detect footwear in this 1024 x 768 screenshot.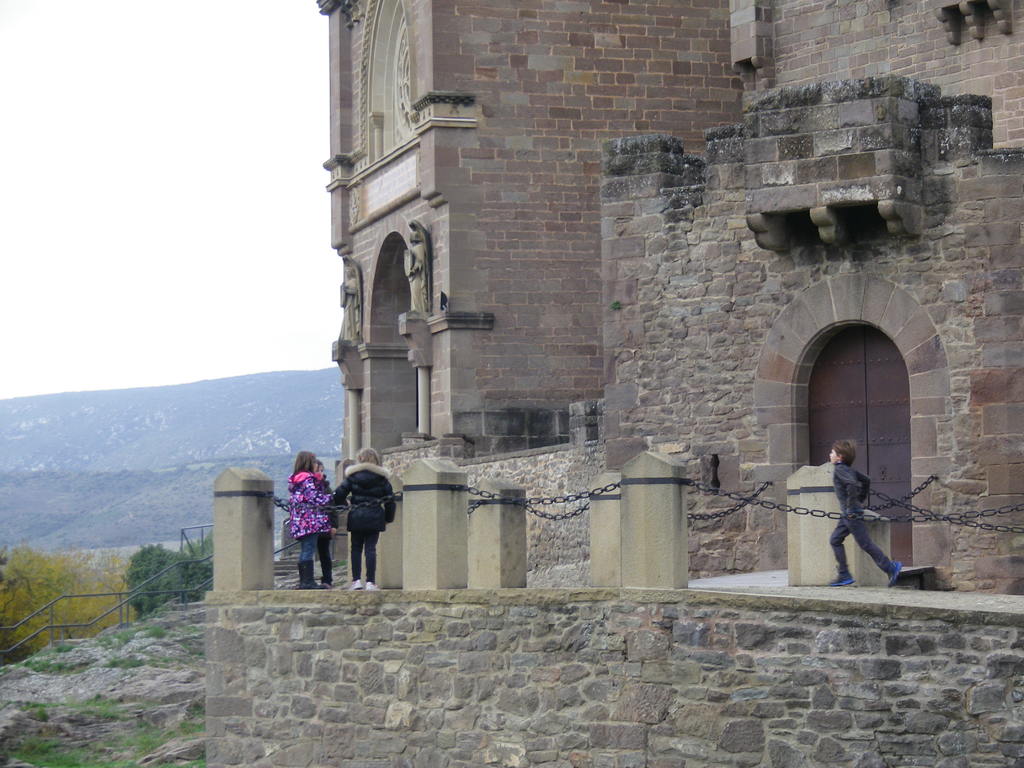
Detection: (left=883, top=561, right=900, bottom=588).
